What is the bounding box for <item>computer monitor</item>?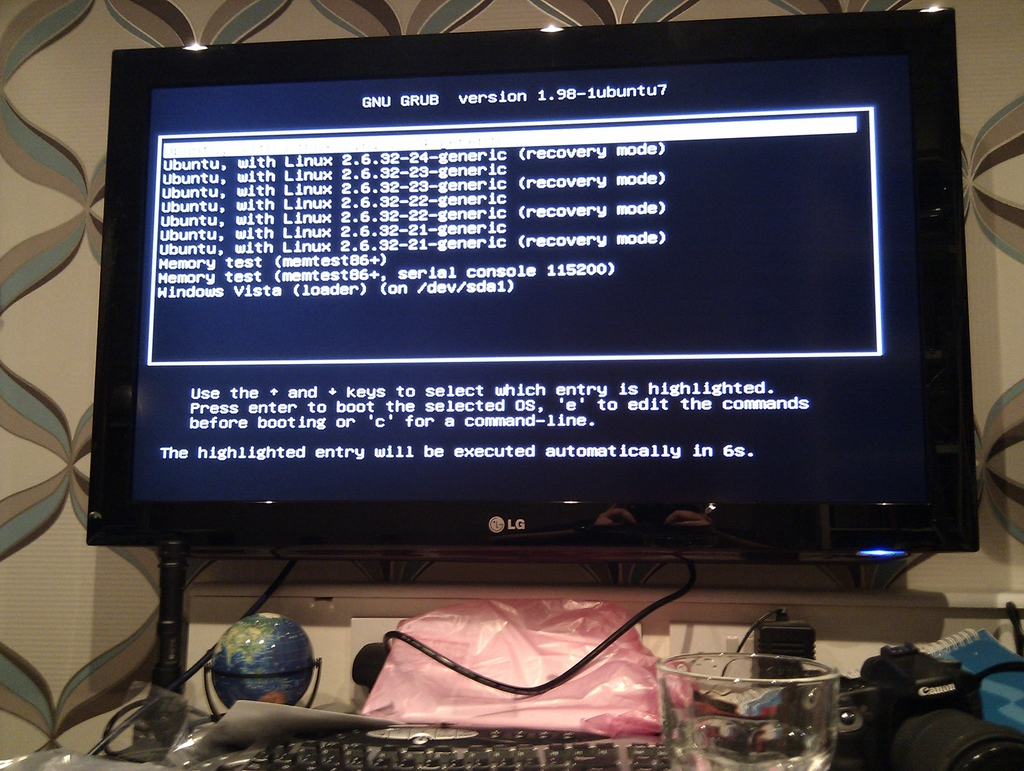
[x1=97, y1=51, x2=983, y2=647].
